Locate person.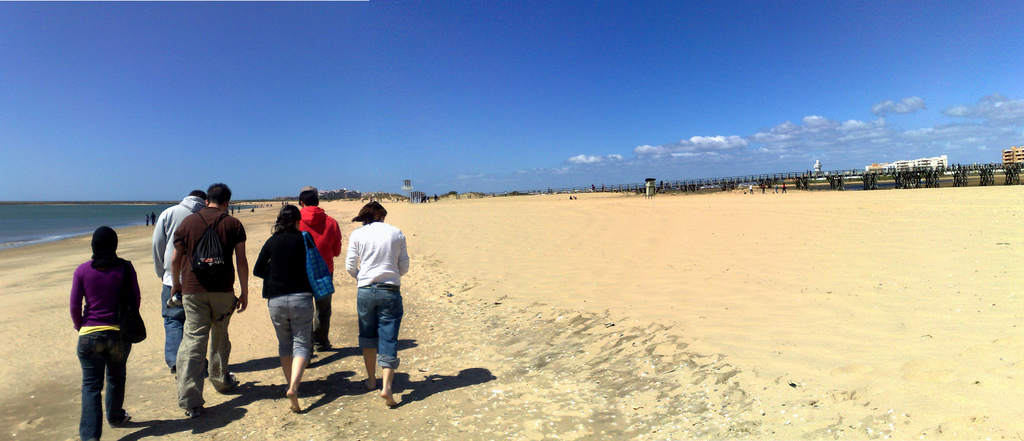
Bounding box: <bbox>750, 183, 753, 194</bbox>.
